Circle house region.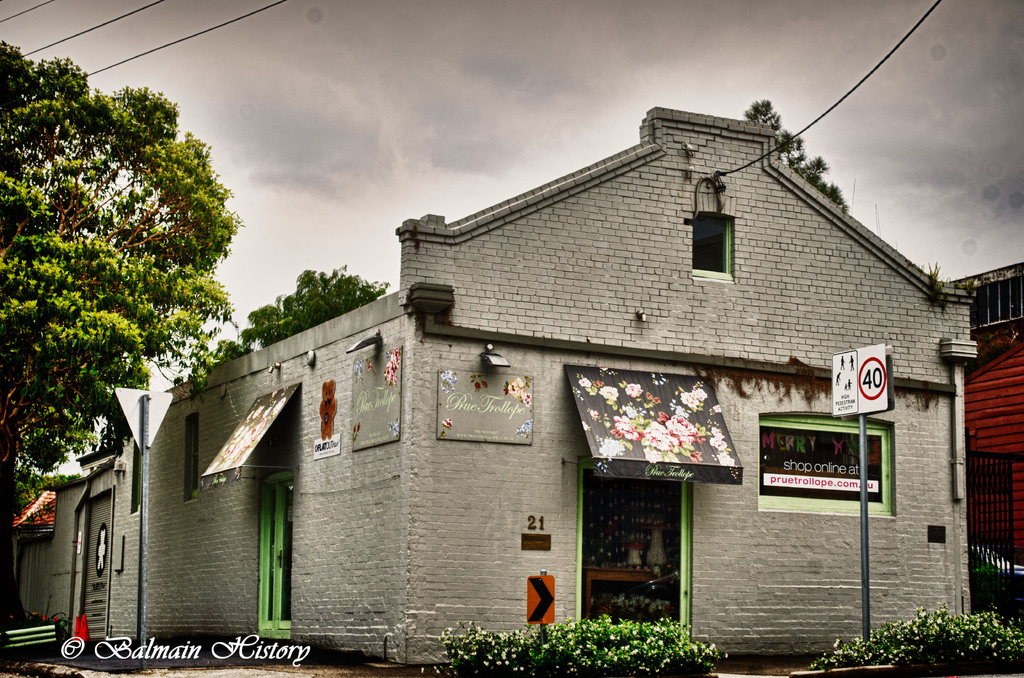
Region: [964,311,1023,626].
